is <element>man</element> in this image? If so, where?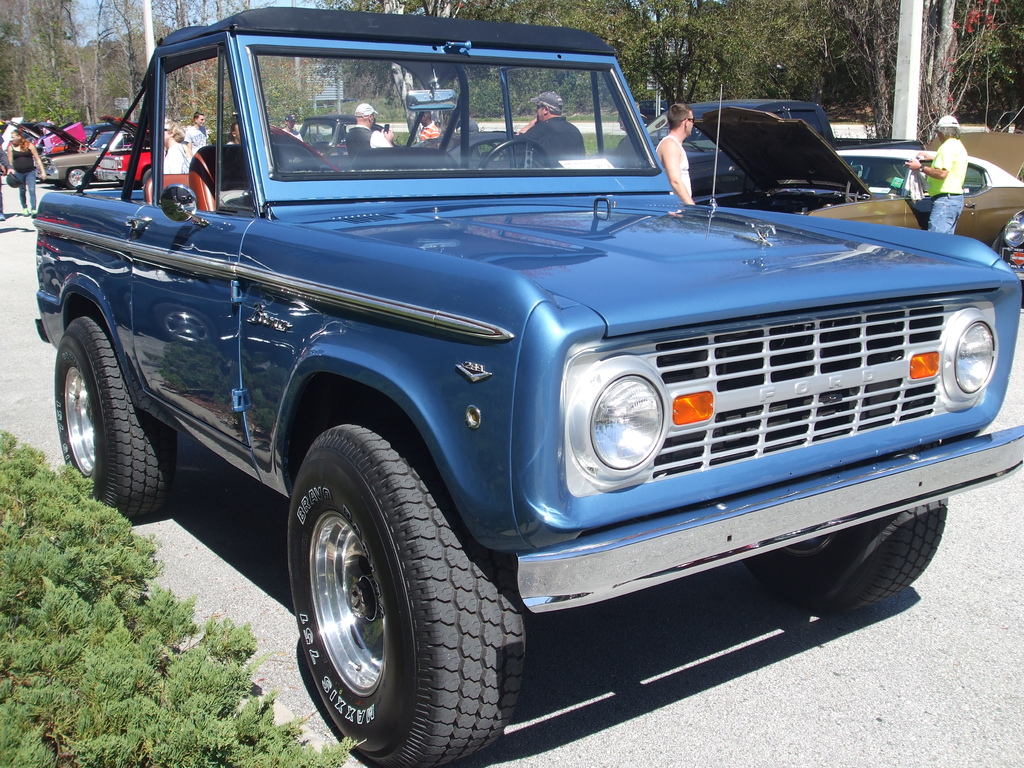
Yes, at bbox=[418, 111, 438, 141].
